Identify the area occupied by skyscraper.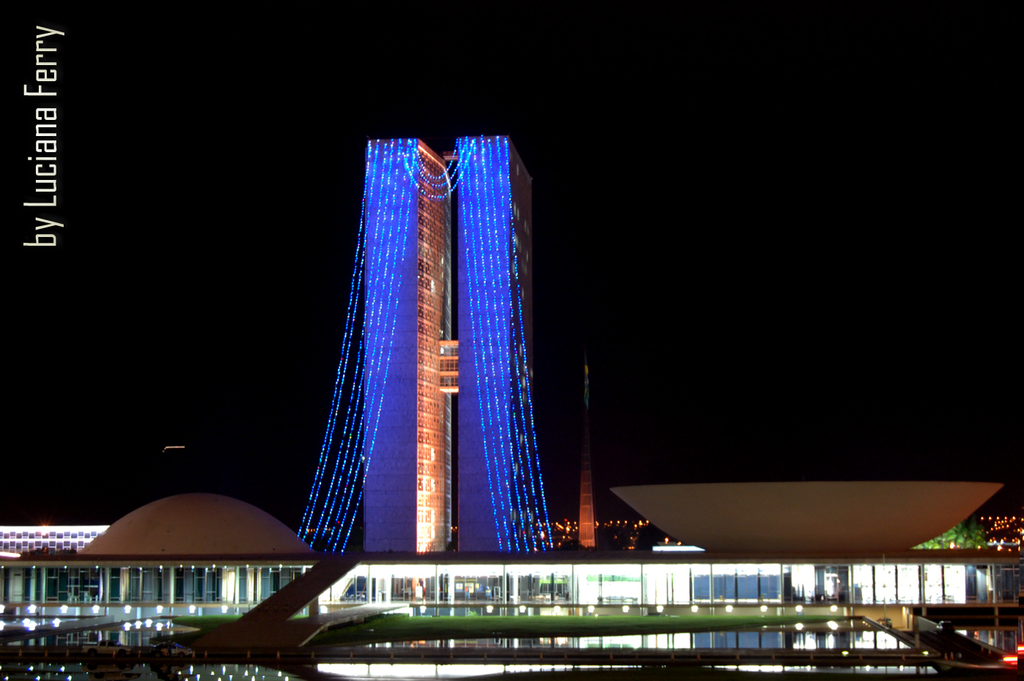
Area: <bbox>364, 139, 533, 557</bbox>.
